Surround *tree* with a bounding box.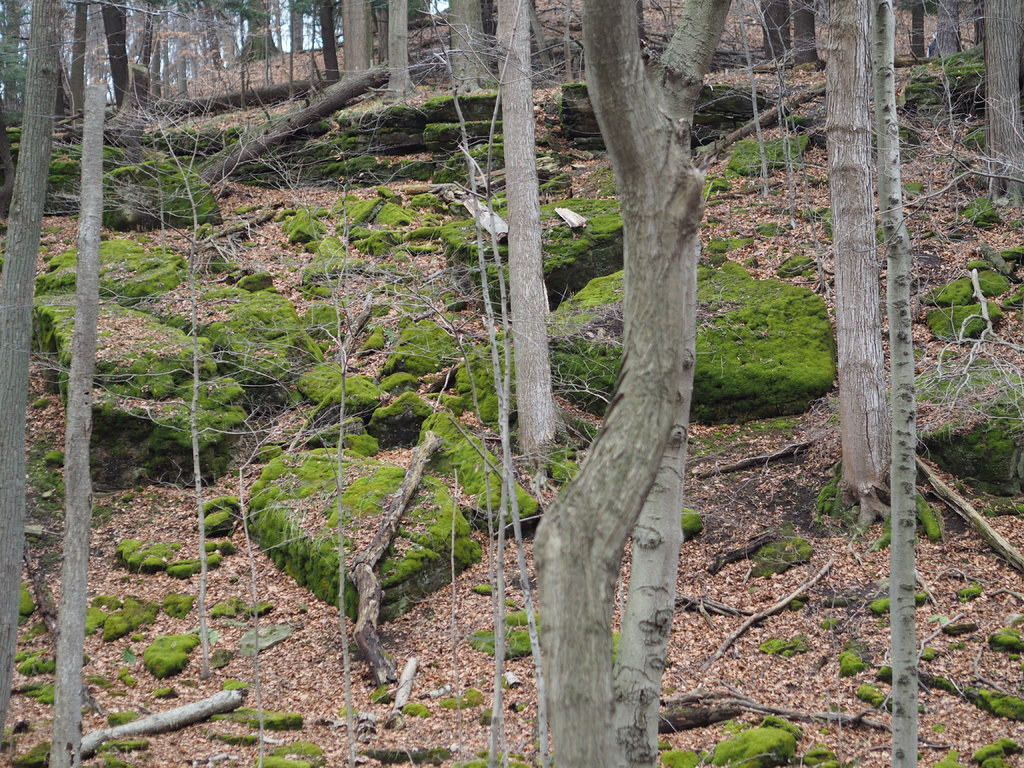
left=292, top=0, right=311, bottom=56.
